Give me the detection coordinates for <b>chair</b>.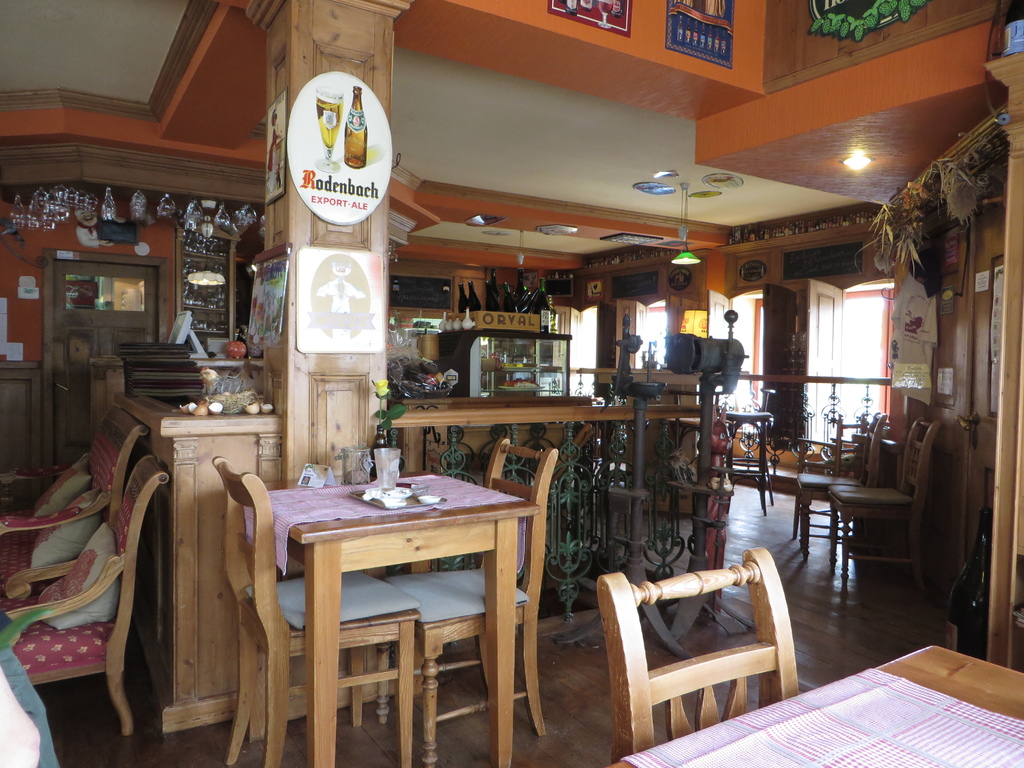
[left=823, top=421, right=936, bottom=598].
